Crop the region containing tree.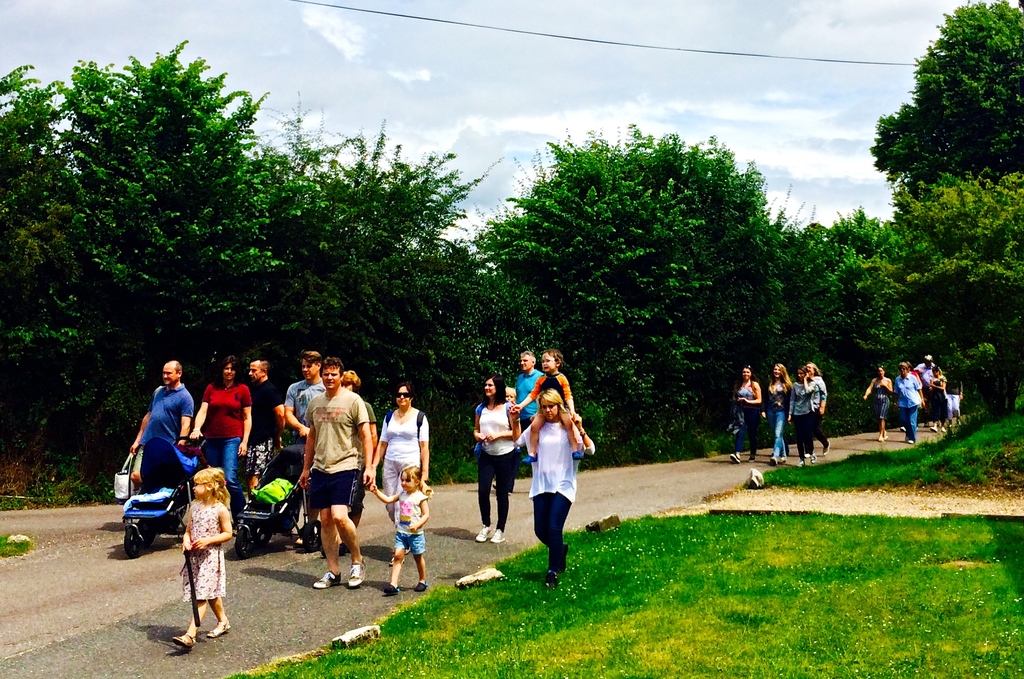
Crop region: [left=481, top=111, right=827, bottom=423].
